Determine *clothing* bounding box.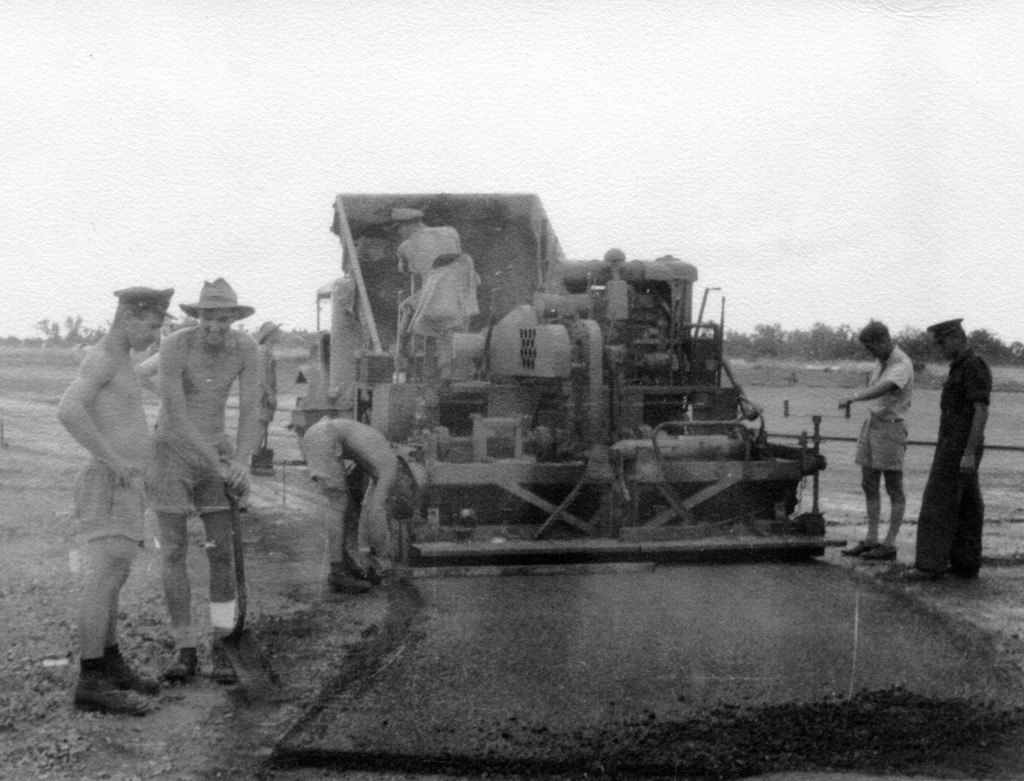
Determined: BBox(145, 427, 238, 651).
